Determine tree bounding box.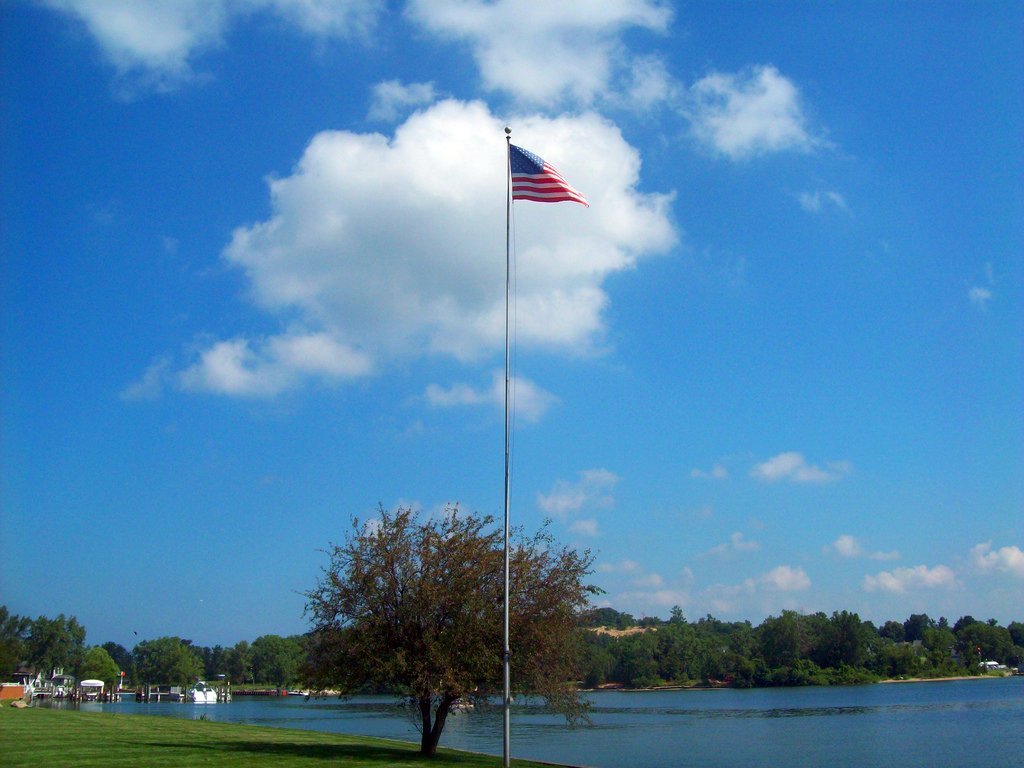
Determined: bbox=(293, 498, 600, 760).
